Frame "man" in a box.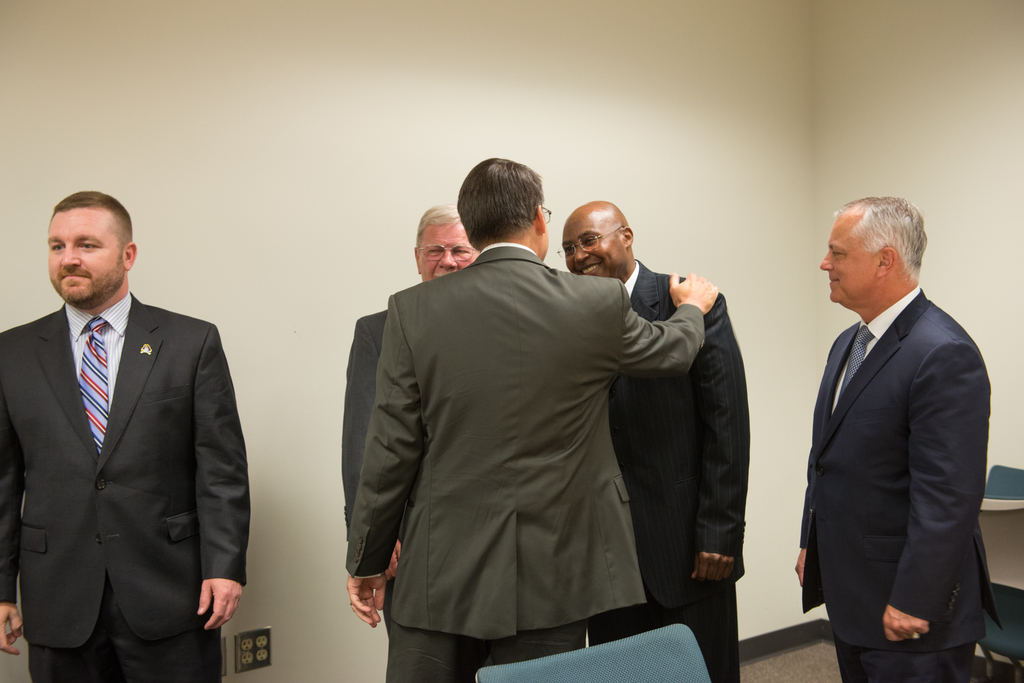
783, 188, 998, 682.
